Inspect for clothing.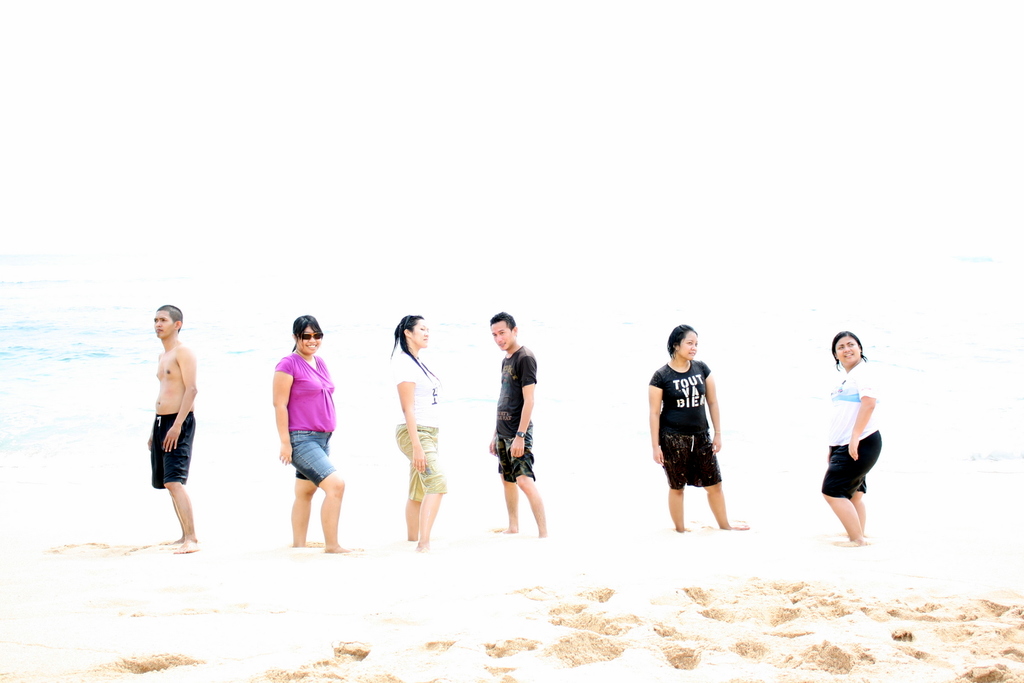
Inspection: <box>817,367,885,502</box>.
